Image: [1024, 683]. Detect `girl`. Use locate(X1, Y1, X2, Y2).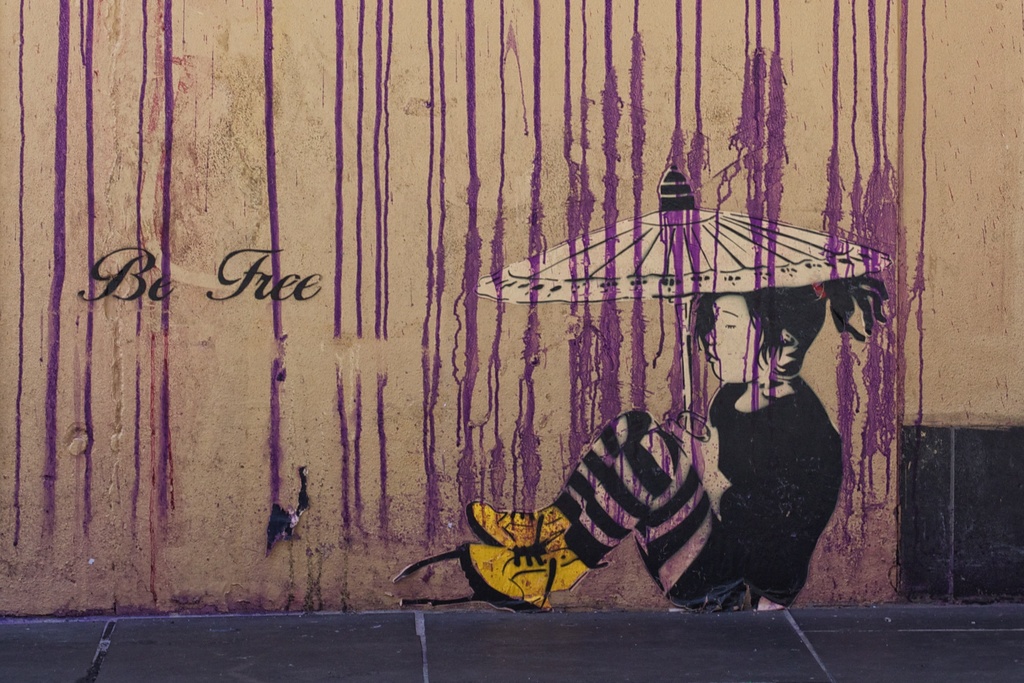
locate(391, 273, 890, 613).
